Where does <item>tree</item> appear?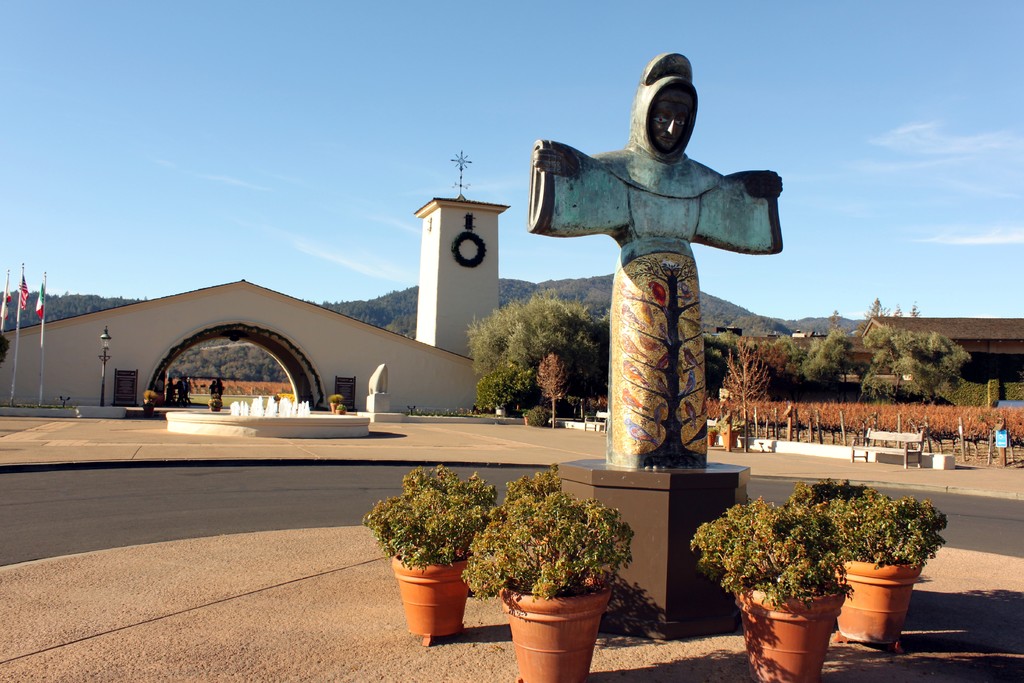
Appears at <region>871, 336, 972, 407</region>.
